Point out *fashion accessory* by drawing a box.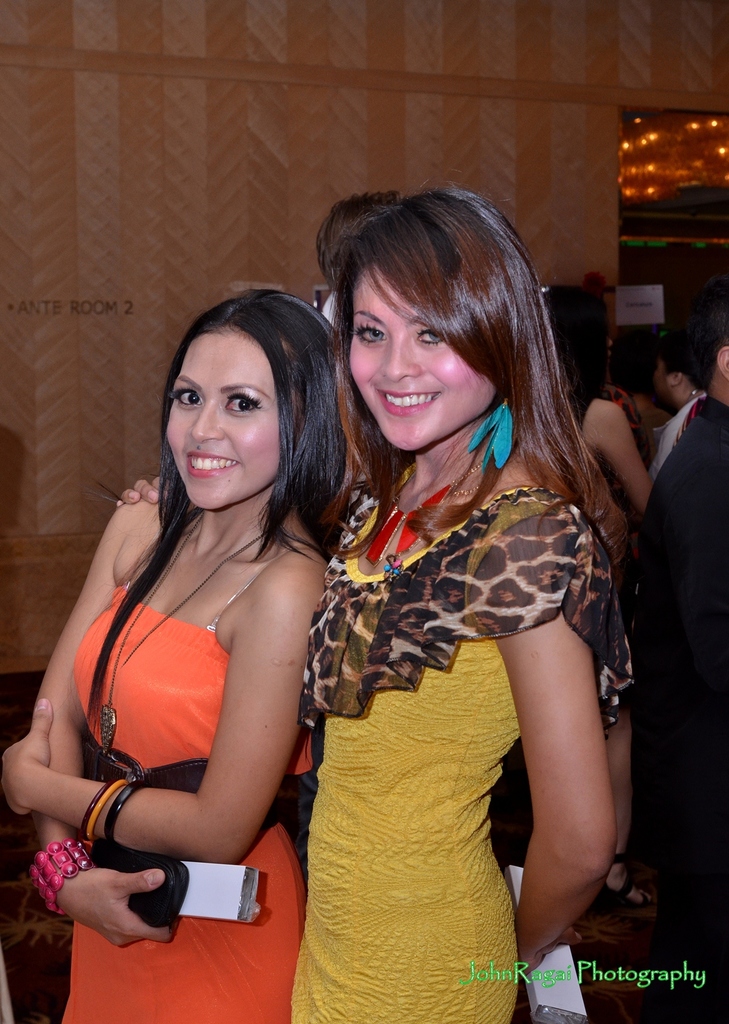
x1=79, y1=777, x2=126, y2=843.
